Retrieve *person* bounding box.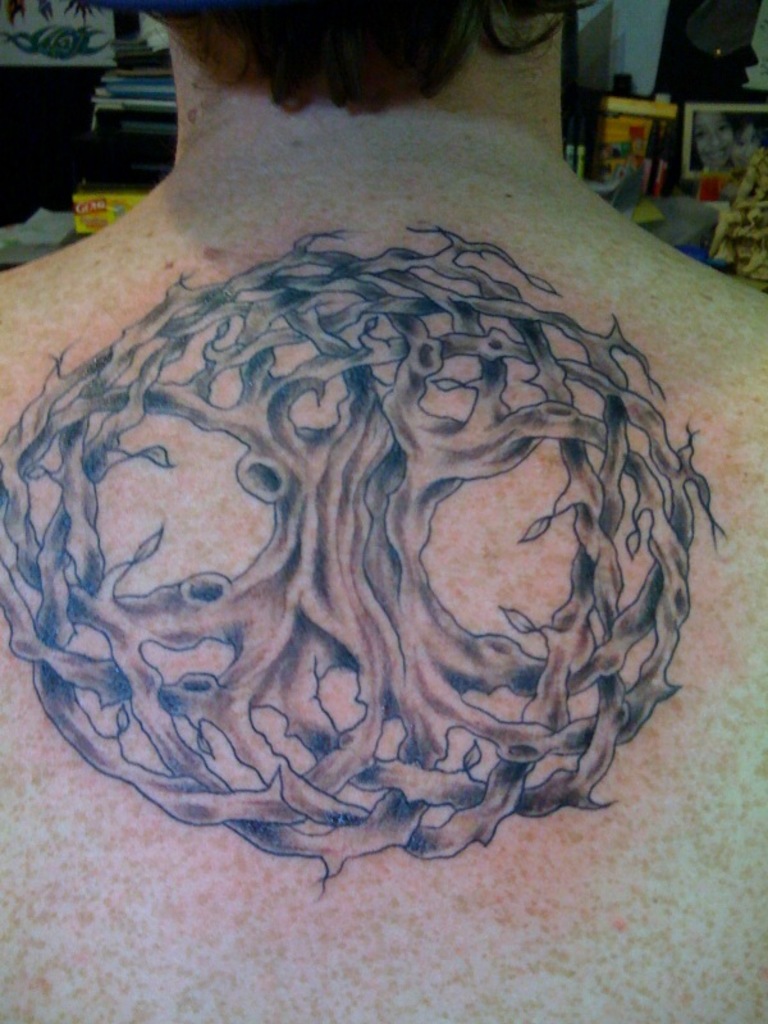
Bounding box: (0, 0, 767, 1023).
